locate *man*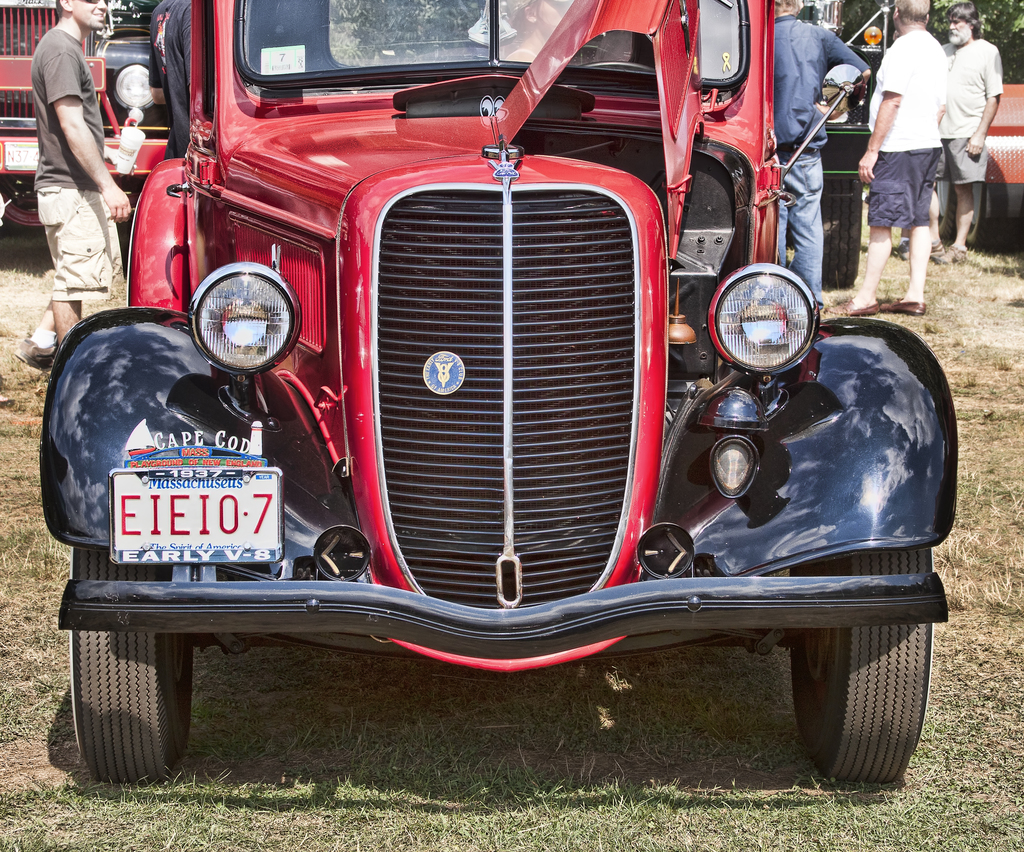
pyautogui.locateOnScreen(924, 0, 1011, 269)
